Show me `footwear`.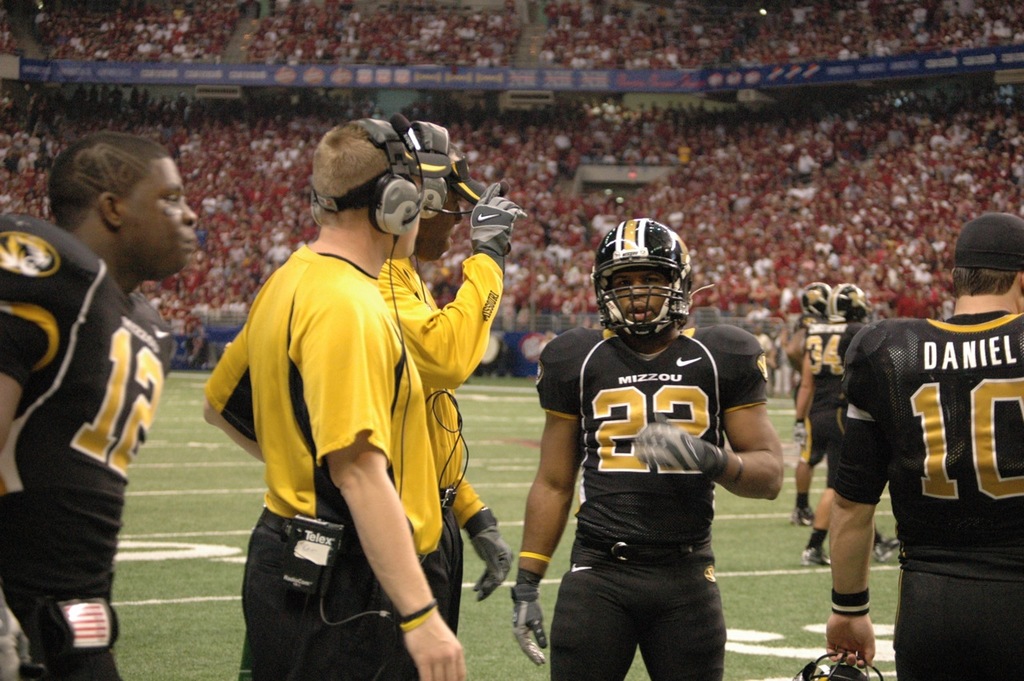
`footwear` is here: 875, 533, 899, 561.
